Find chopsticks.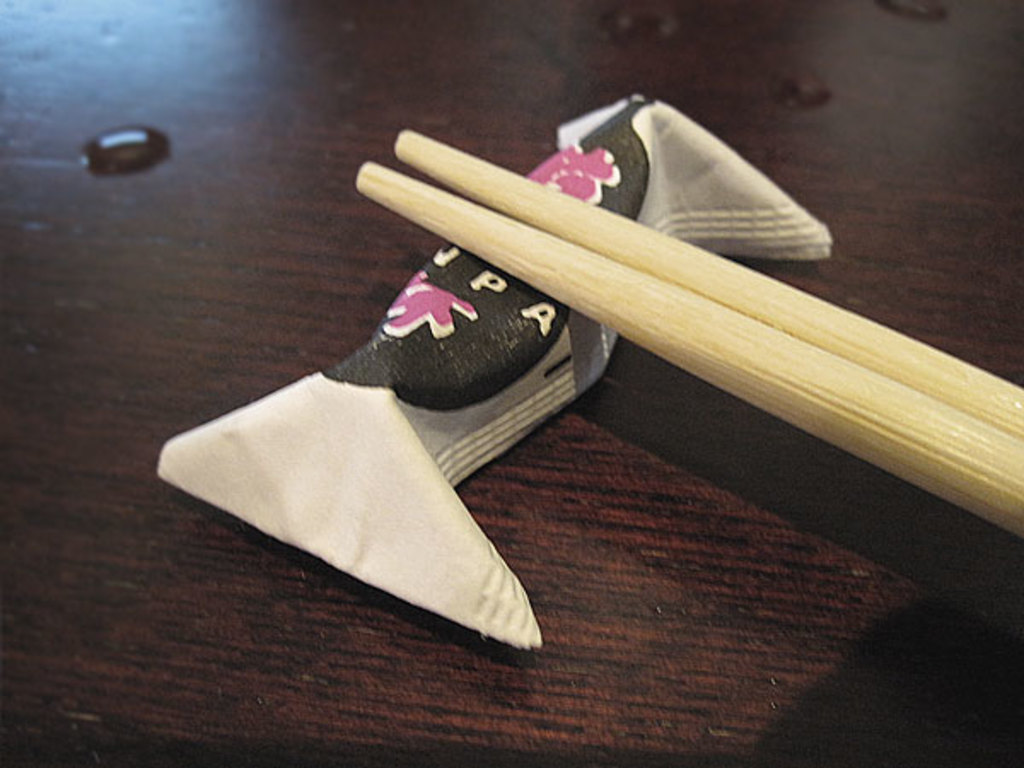
<bbox>355, 128, 1022, 534</bbox>.
